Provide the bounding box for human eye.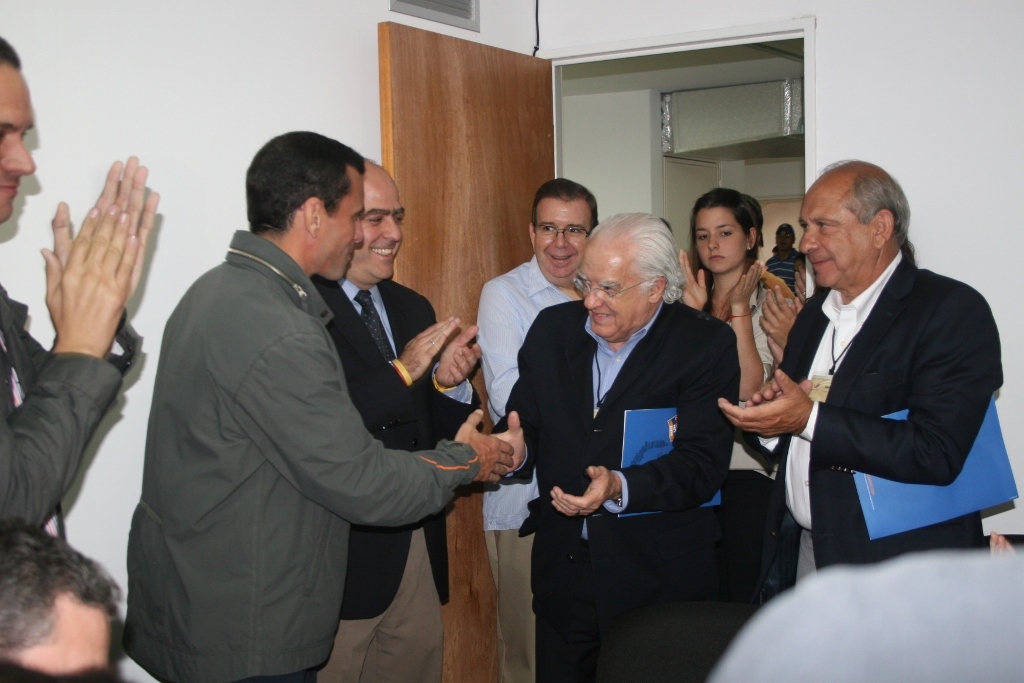
BBox(602, 284, 621, 297).
